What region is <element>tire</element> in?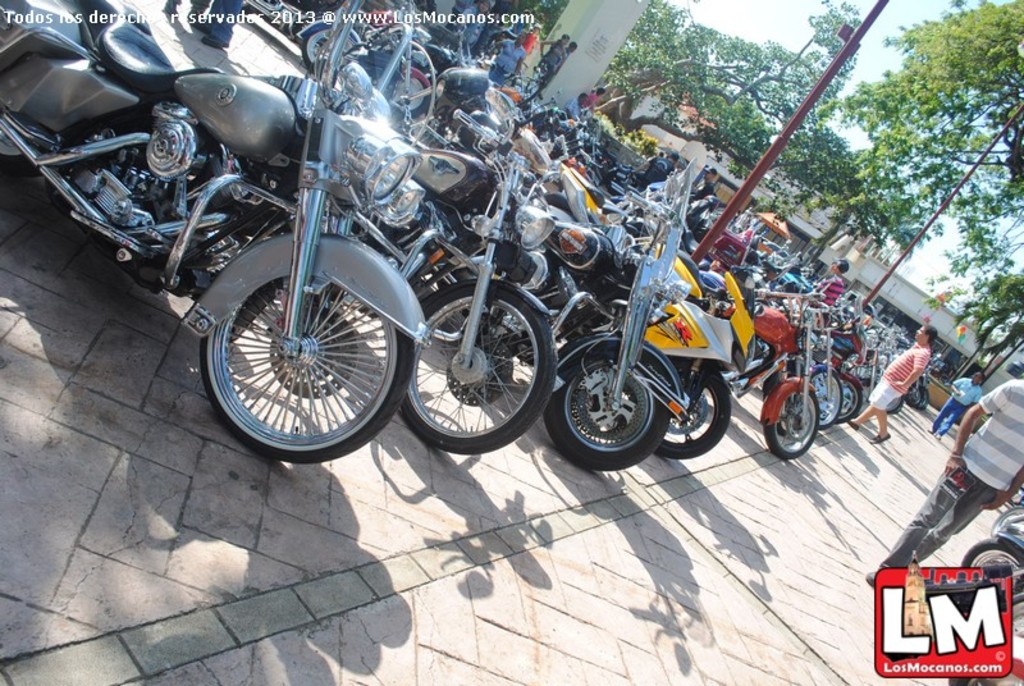
bbox(810, 367, 841, 429).
